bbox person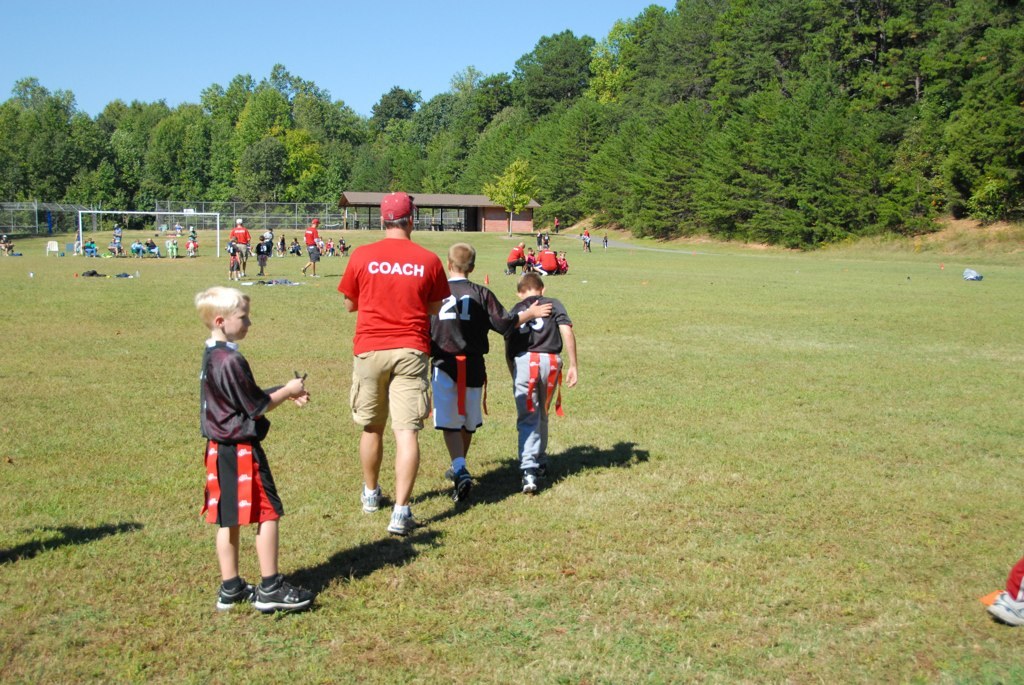
select_region(336, 244, 343, 257)
